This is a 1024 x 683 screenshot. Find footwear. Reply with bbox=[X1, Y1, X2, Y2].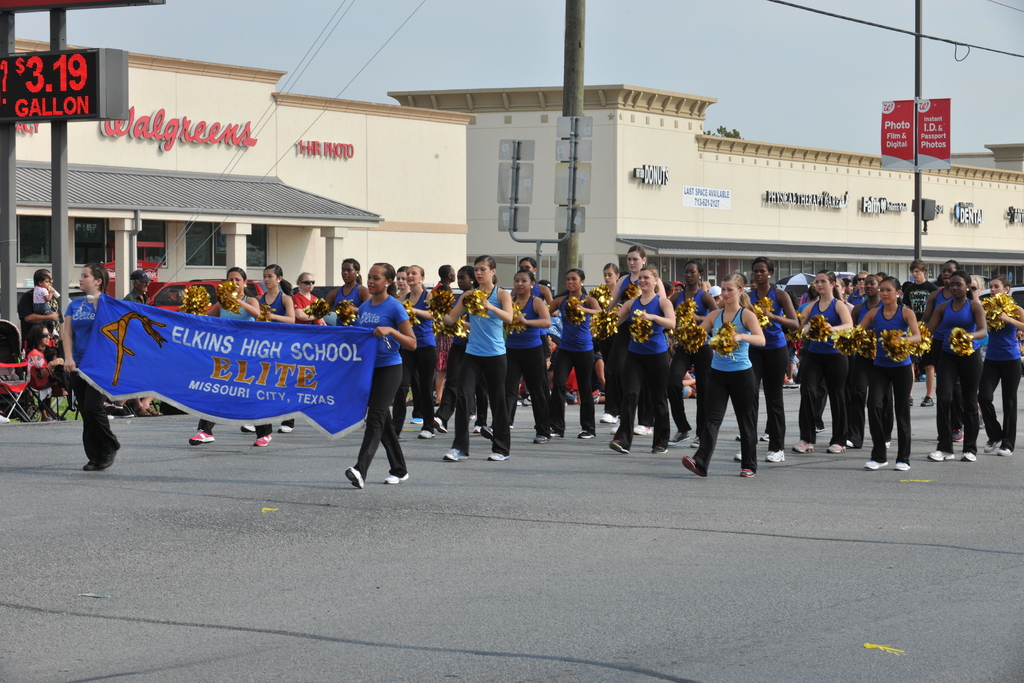
bbox=[244, 425, 257, 434].
